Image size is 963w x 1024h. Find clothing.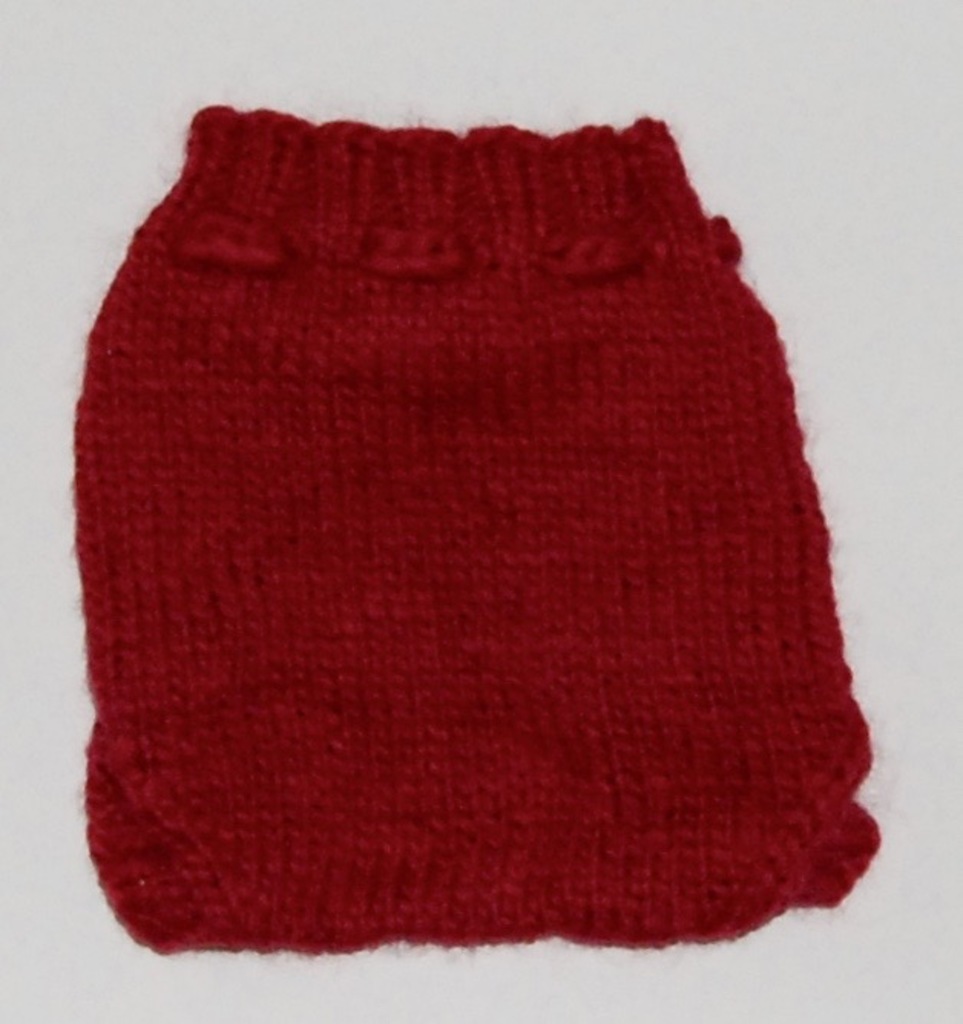
left=81, top=103, right=882, bottom=839.
